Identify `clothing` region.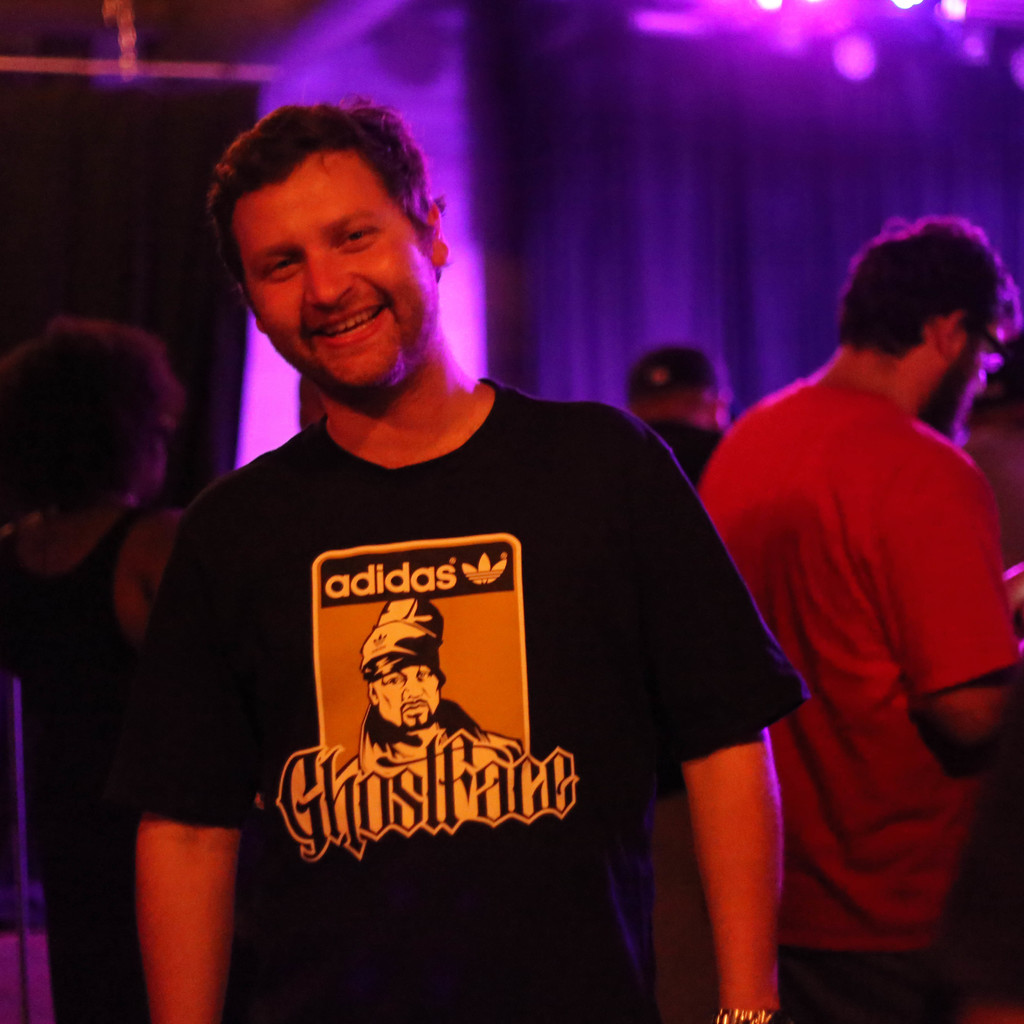
Region: {"x1": 701, "y1": 379, "x2": 1023, "y2": 955}.
